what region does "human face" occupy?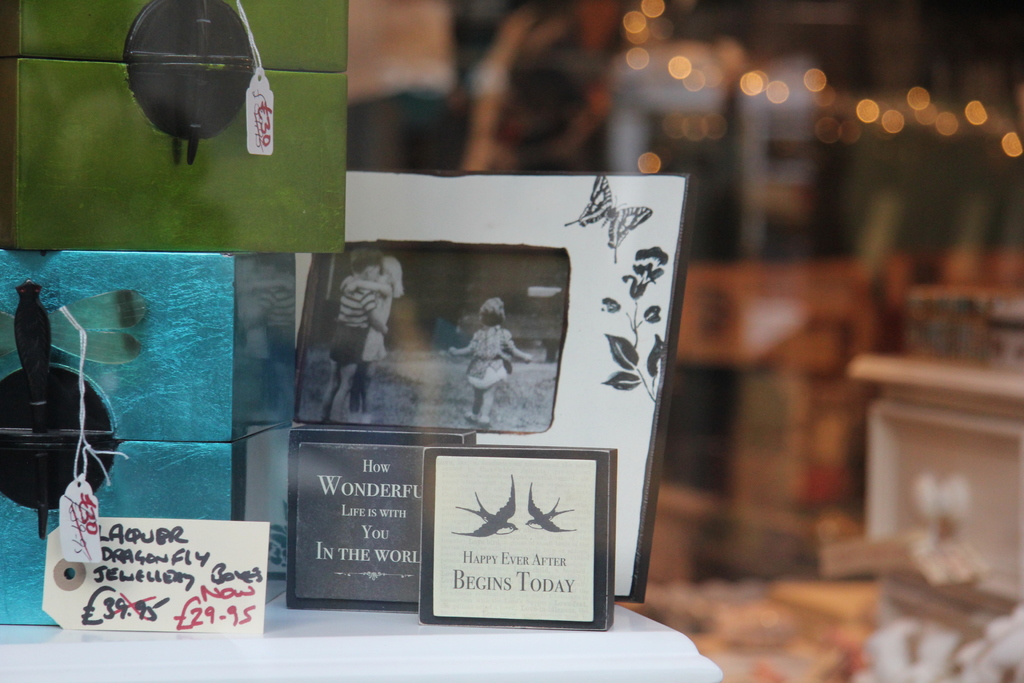
pyautogui.locateOnScreen(365, 259, 381, 276).
